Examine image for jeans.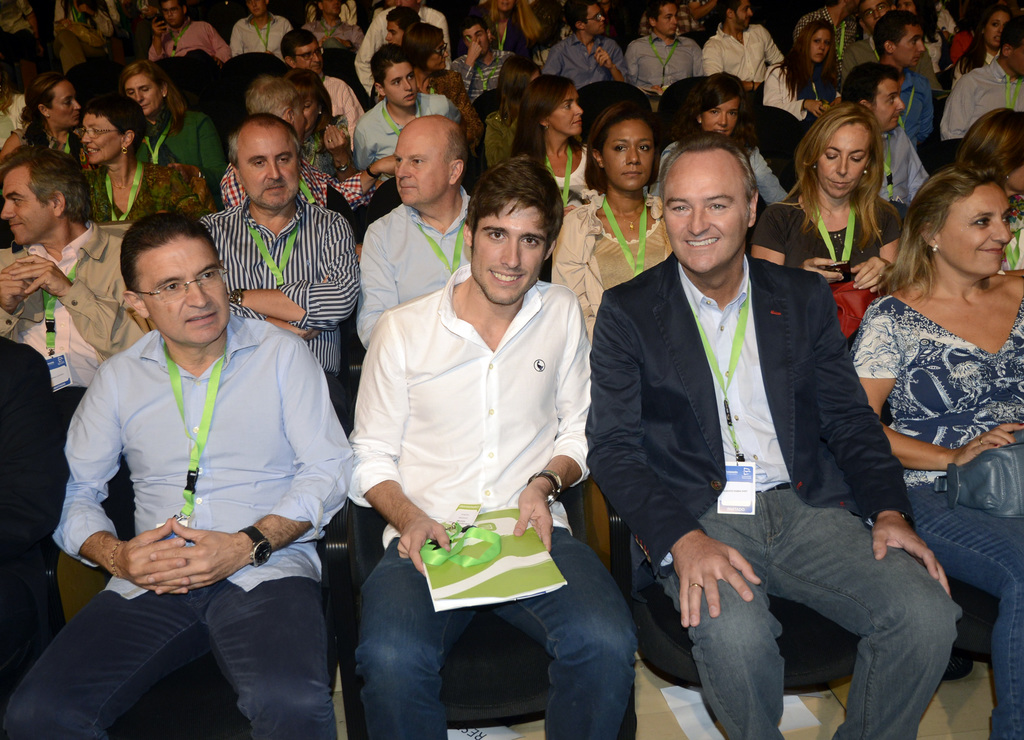
Examination result: 907,478,1023,739.
